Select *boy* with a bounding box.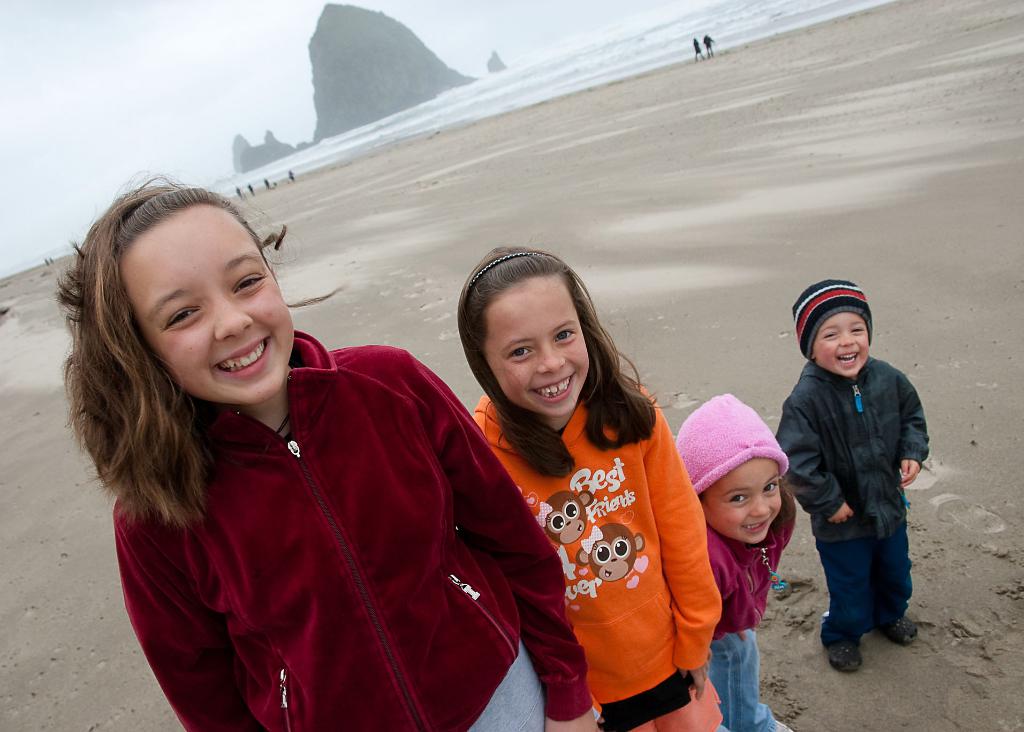
l=779, t=284, r=938, b=679.
